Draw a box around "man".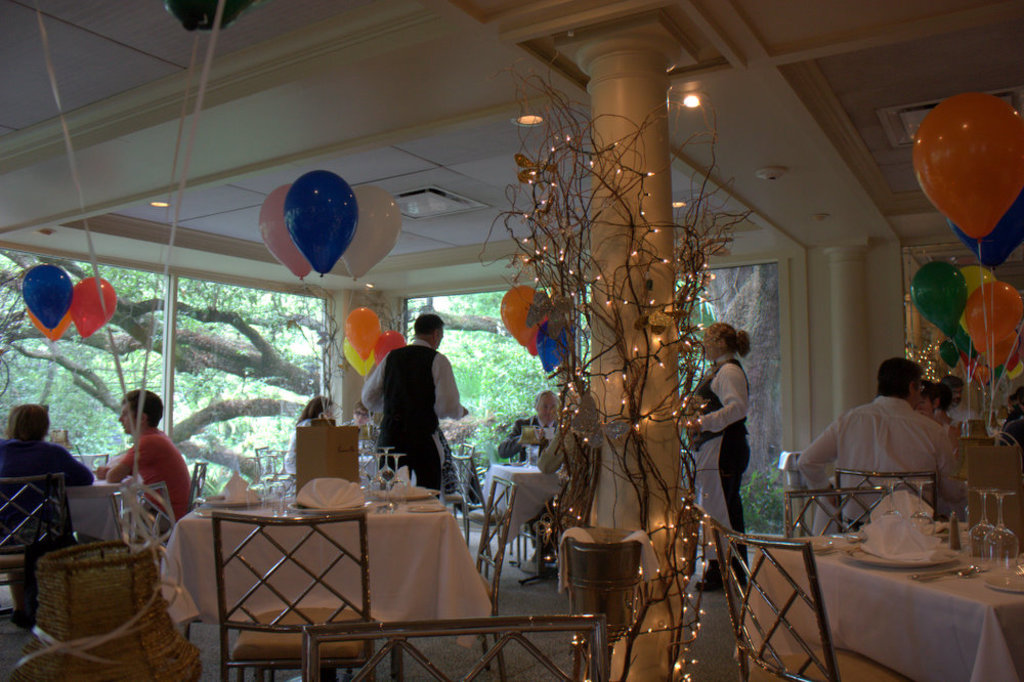
{"x1": 353, "y1": 308, "x2": 474, "y2": 511}.
